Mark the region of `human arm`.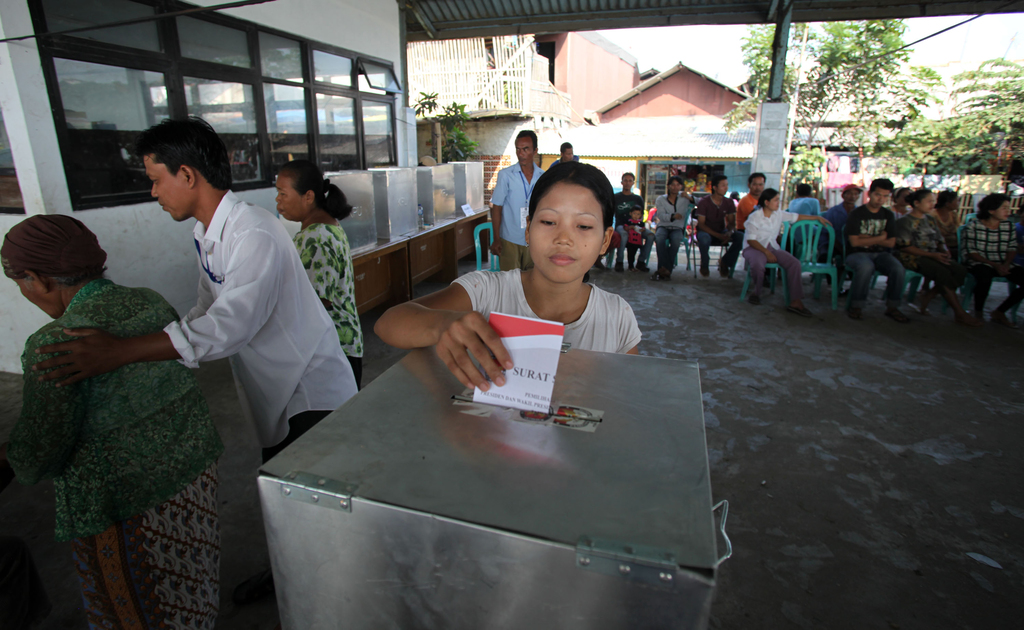
Region: [left=846, top=211, right=888, bottom=247].
